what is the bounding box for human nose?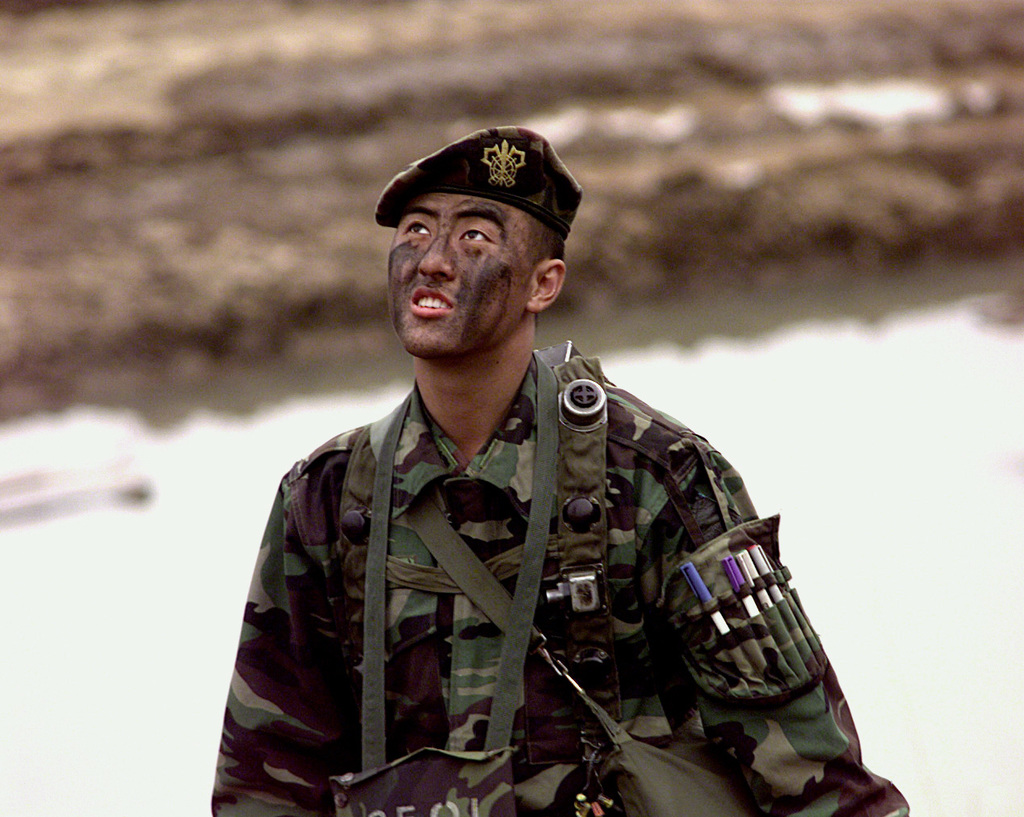
box=[418, 224, 460, 279].
